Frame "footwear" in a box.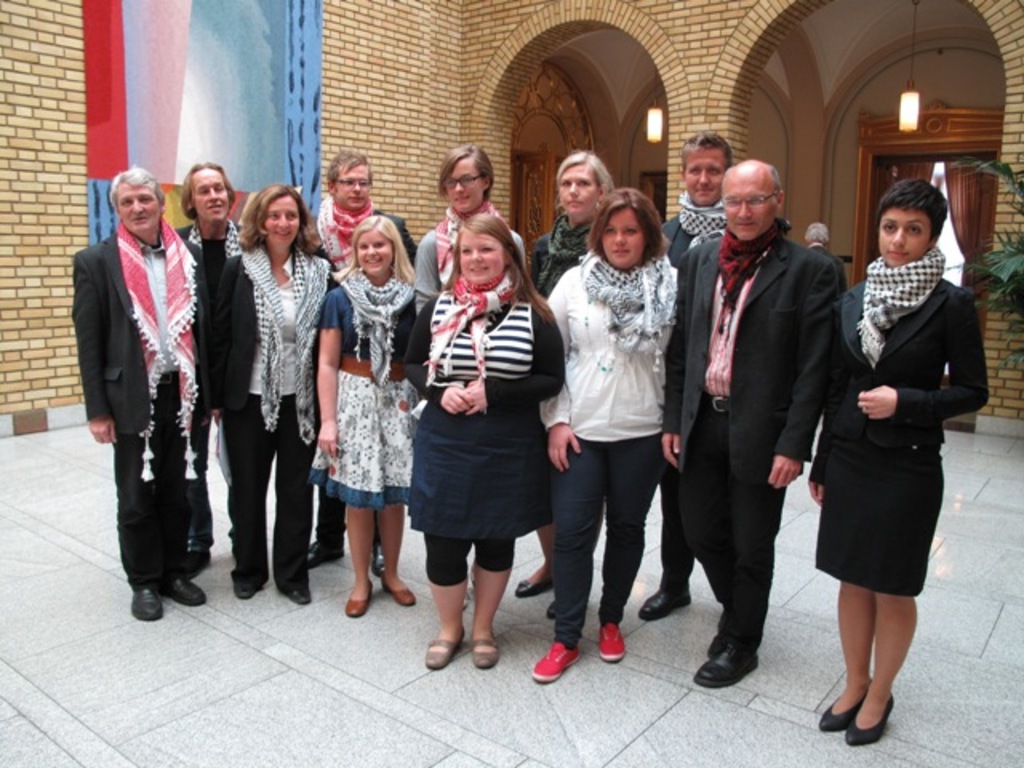
{"x1": 384, "y1": 586, "x2": 416, "y2": 603}.
